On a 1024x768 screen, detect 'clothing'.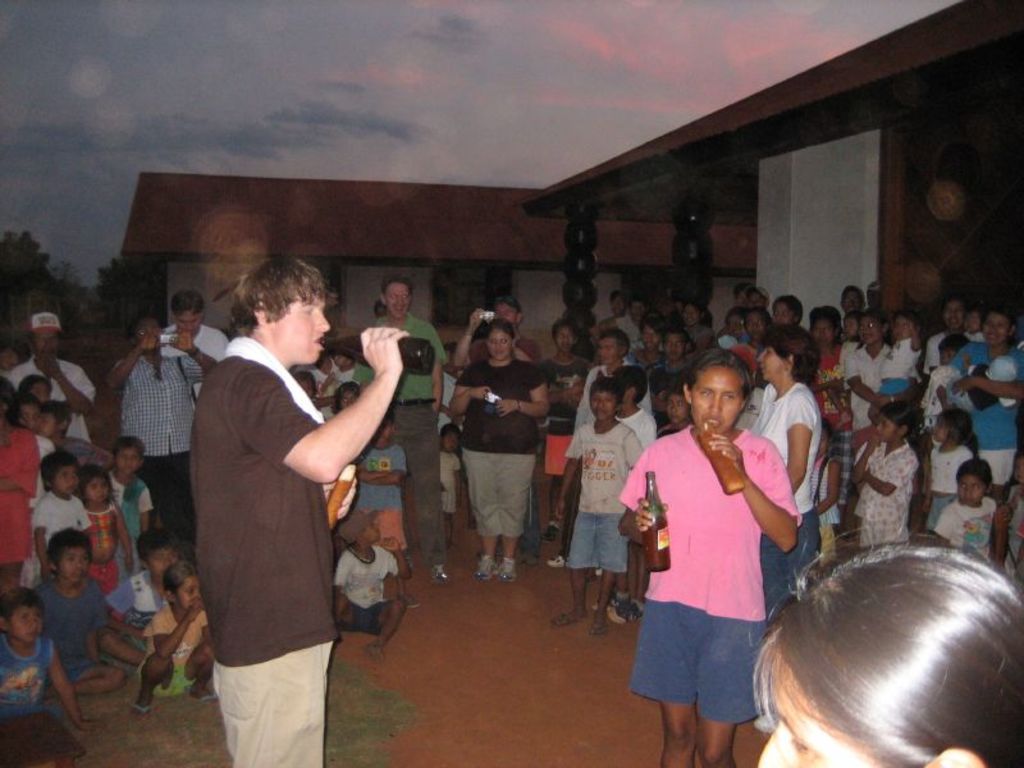
573/361/652/430.
